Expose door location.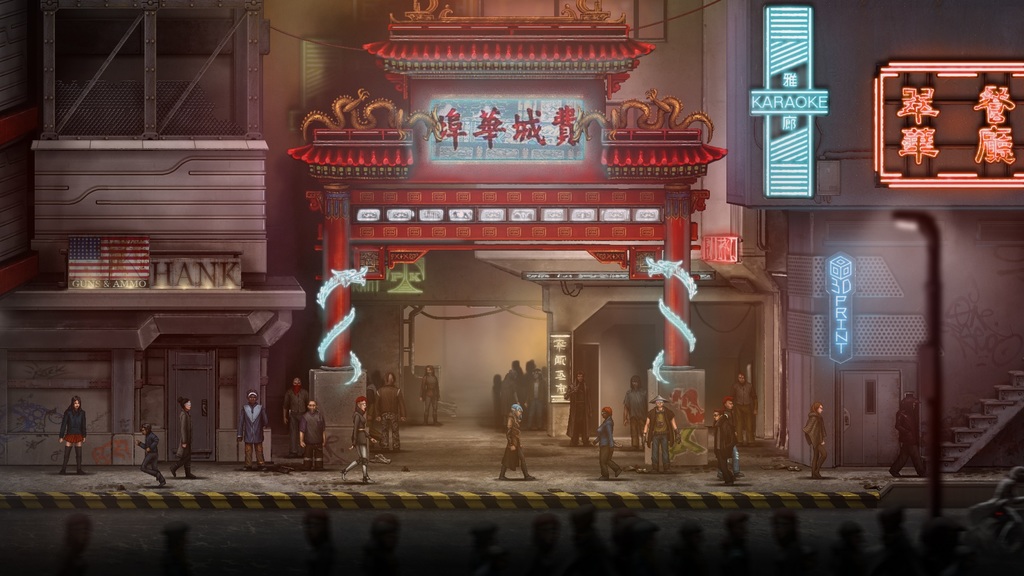
Exposed at x1=163 y1=346 x2=218 y2=457.
